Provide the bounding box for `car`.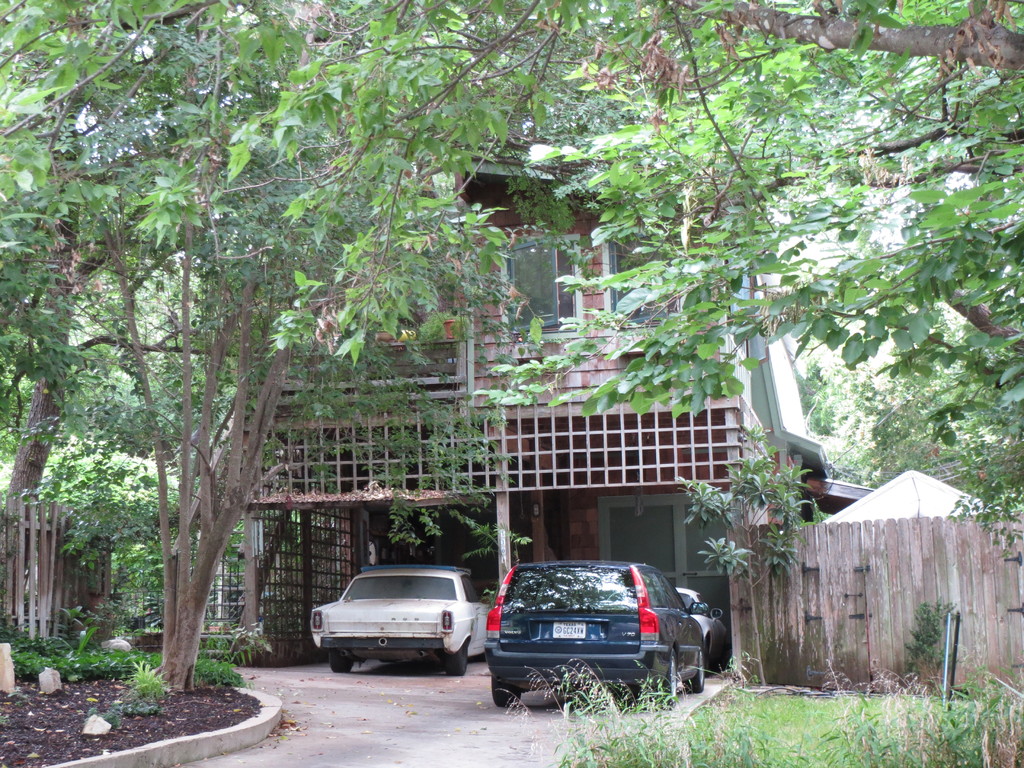
(679,577,726,673).
